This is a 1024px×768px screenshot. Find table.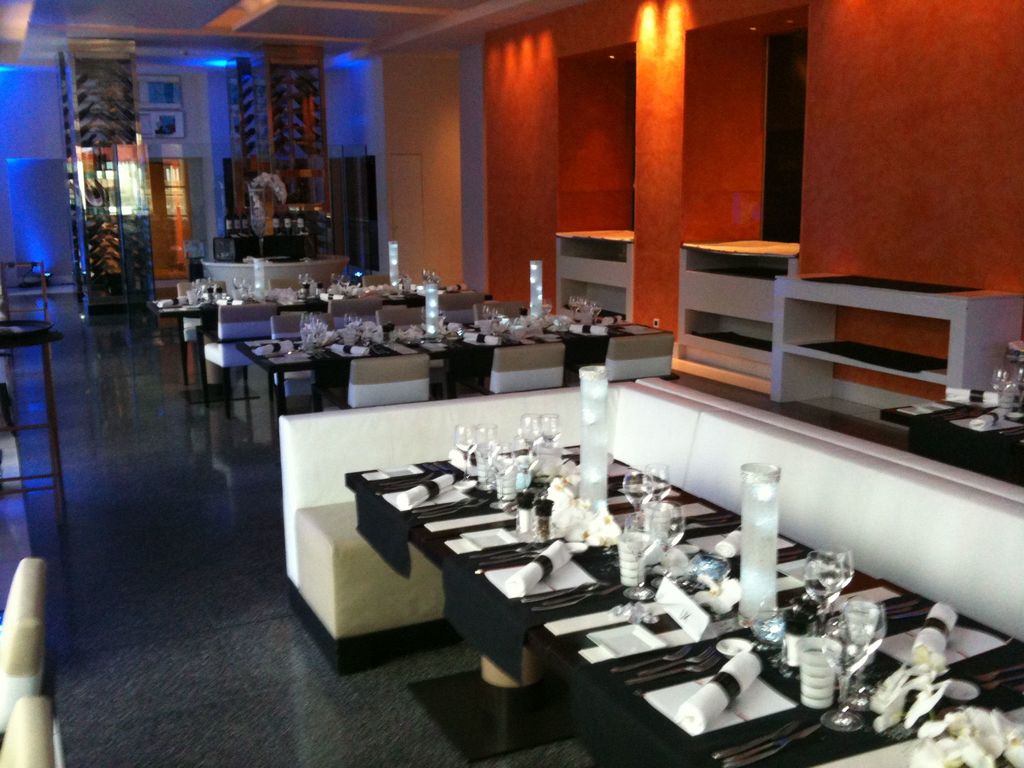
Bounding box: x1=329, y1=451, x2=910, y2=740.
